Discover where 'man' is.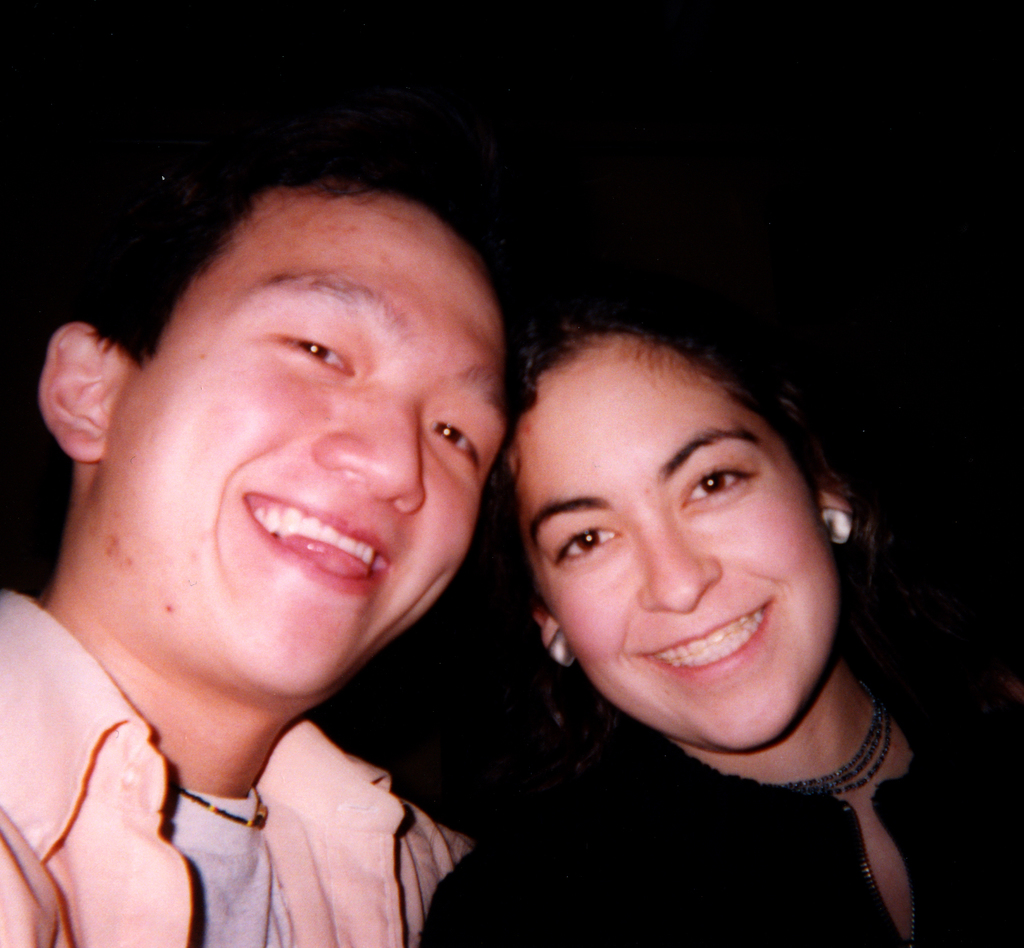
Discovered at 0, 123, 619, 947.
